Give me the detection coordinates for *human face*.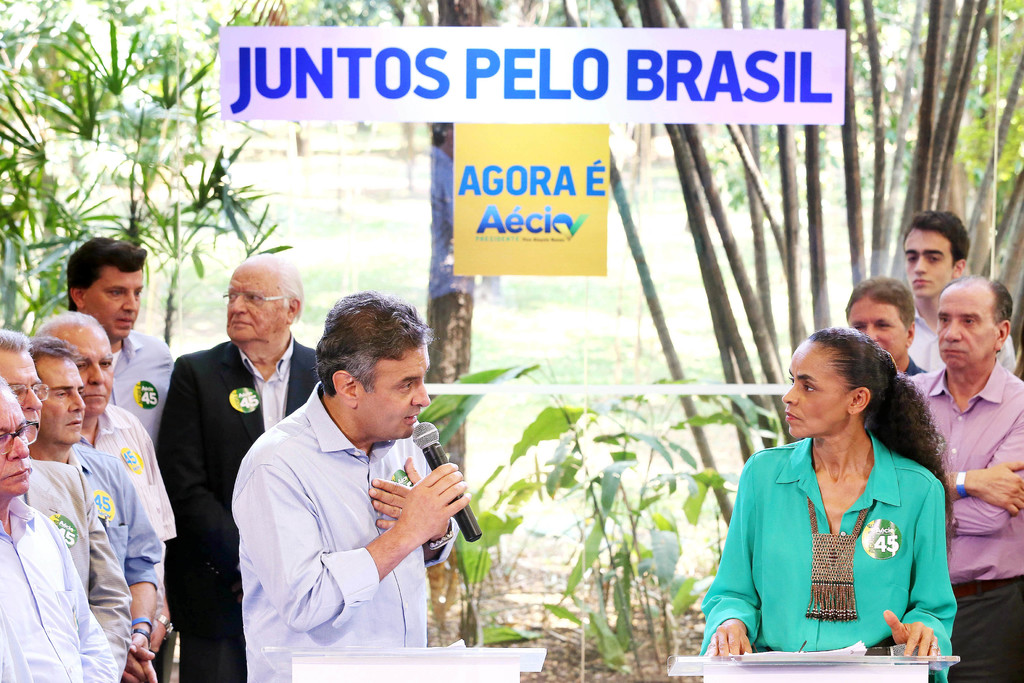
l=90, t=276, r=141, b=335.
